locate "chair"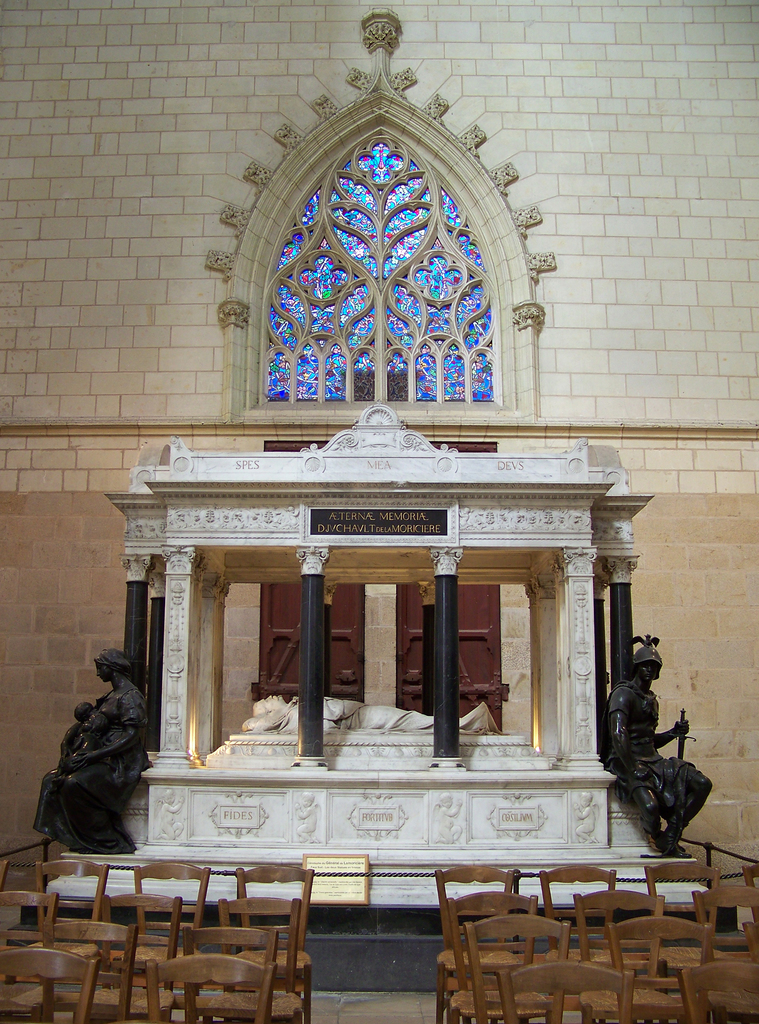
rect(678, 963, 758, 1023)
